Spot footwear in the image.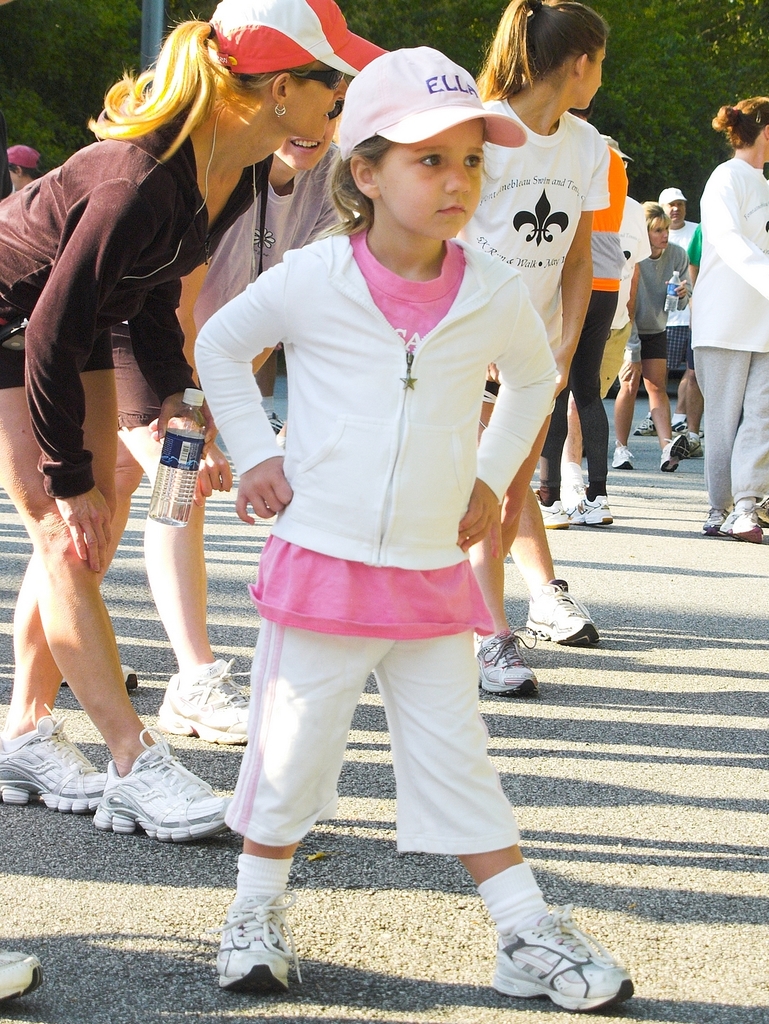
footwear found at (x1=211, y1=891, x2=301, y2=994).
